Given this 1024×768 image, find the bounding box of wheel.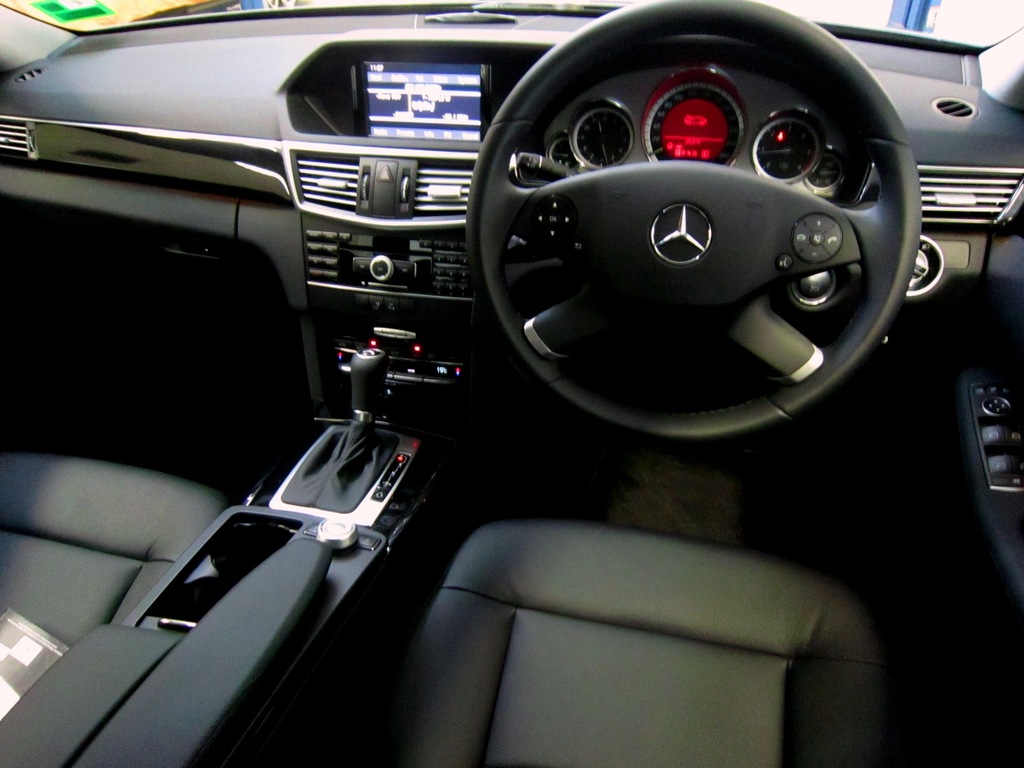
rect(465, 0, 917, 442).
